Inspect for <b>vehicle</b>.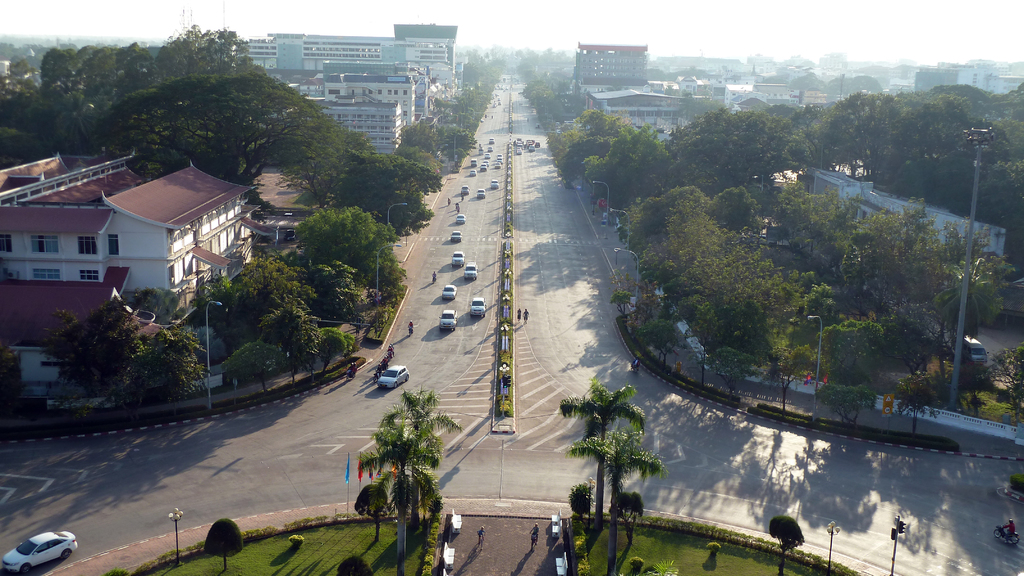
Inspection: <region>436, 282, 459, 303</region>.
